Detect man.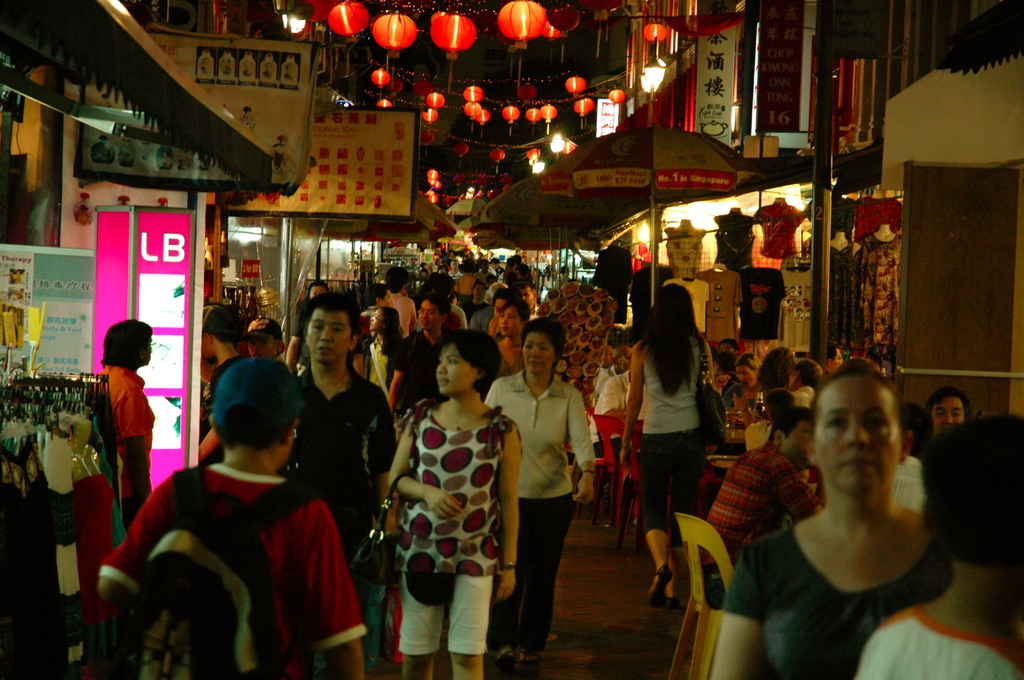
Detected at bbox=(287, 295, 397, 678).
